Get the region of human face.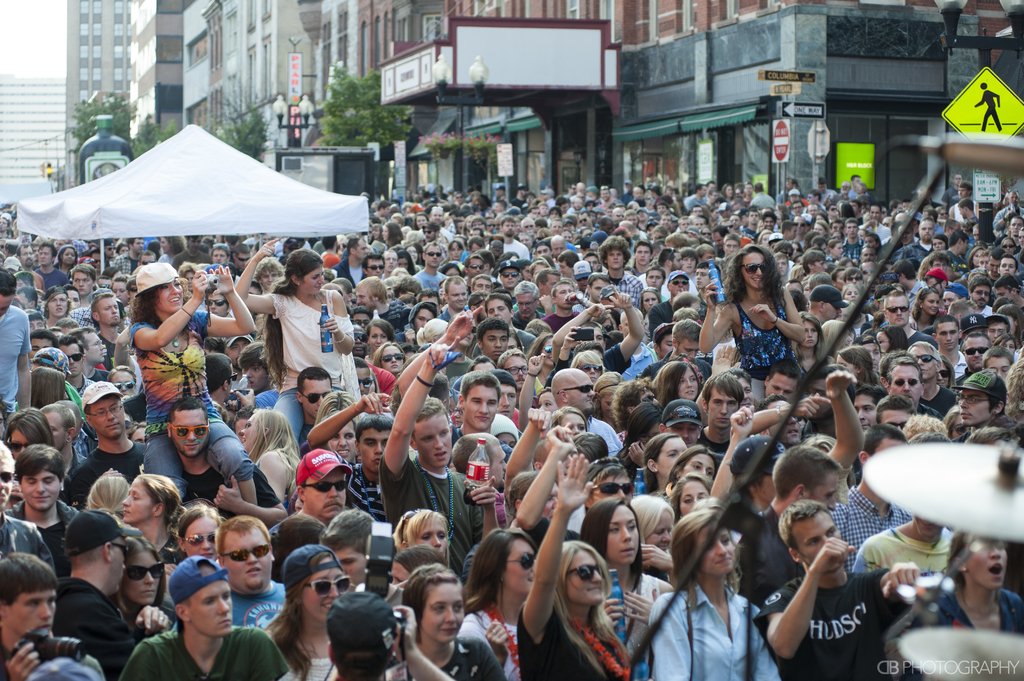
rect(676, 482, 712, 511).
